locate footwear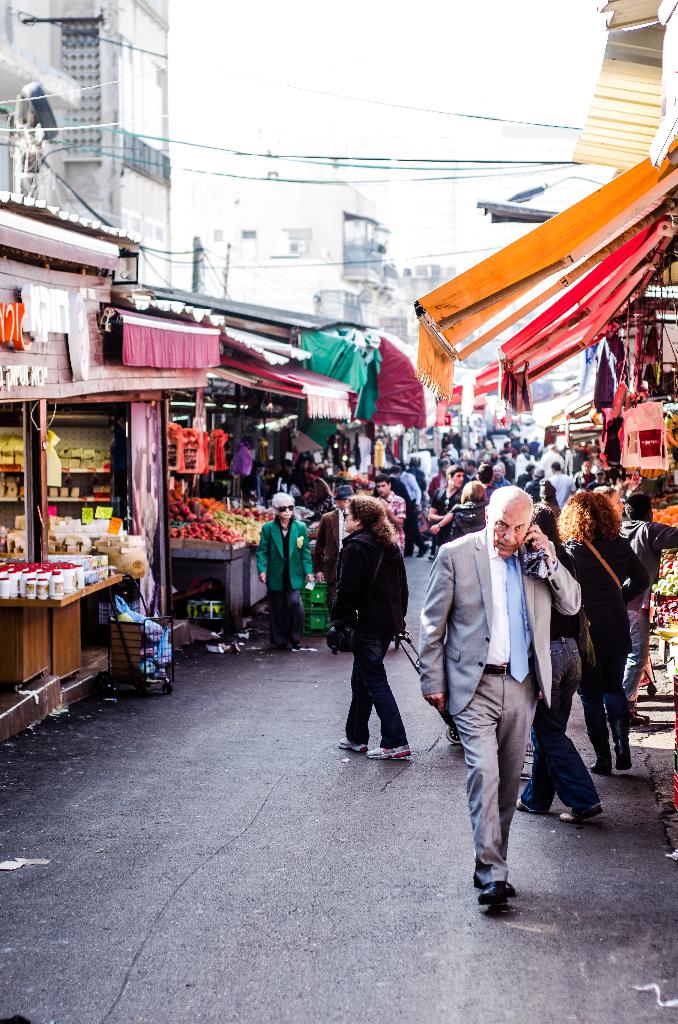
558,805,606,823
